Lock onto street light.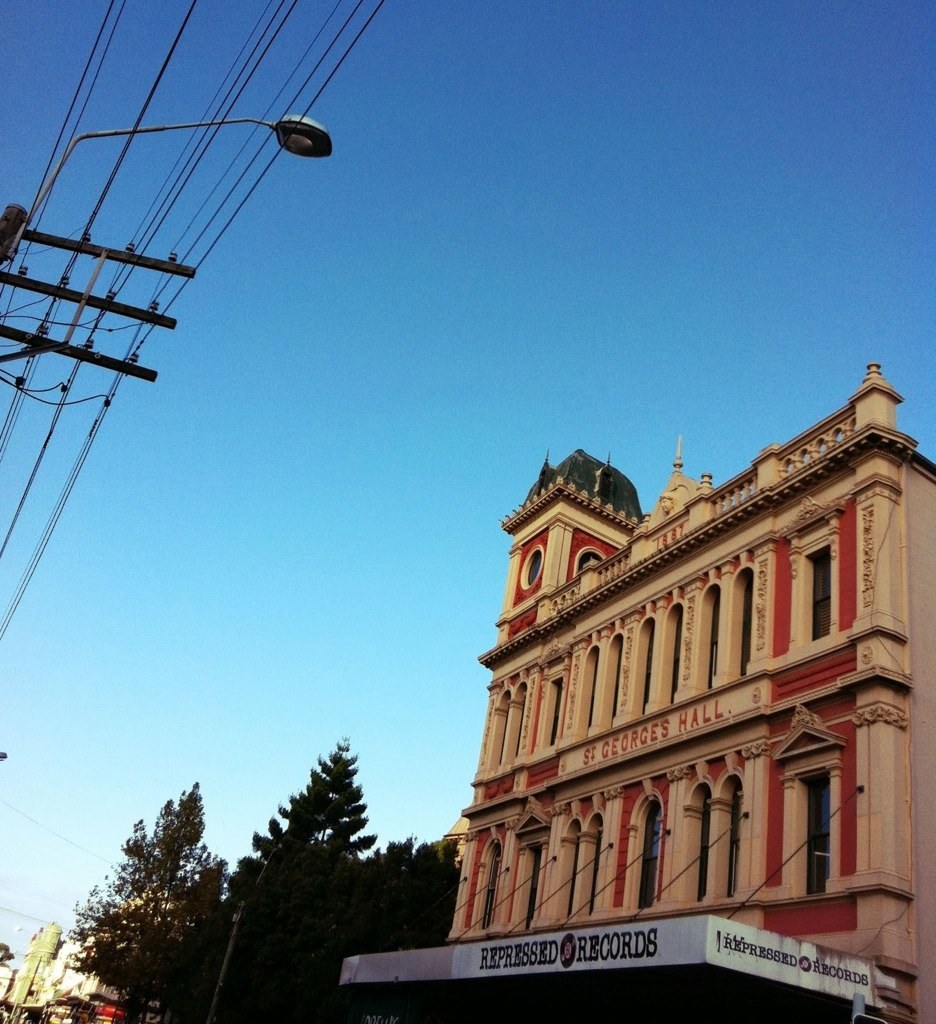
Locked: {"left": 1, "top": 123, "right": 336, "bottom": 267}.
